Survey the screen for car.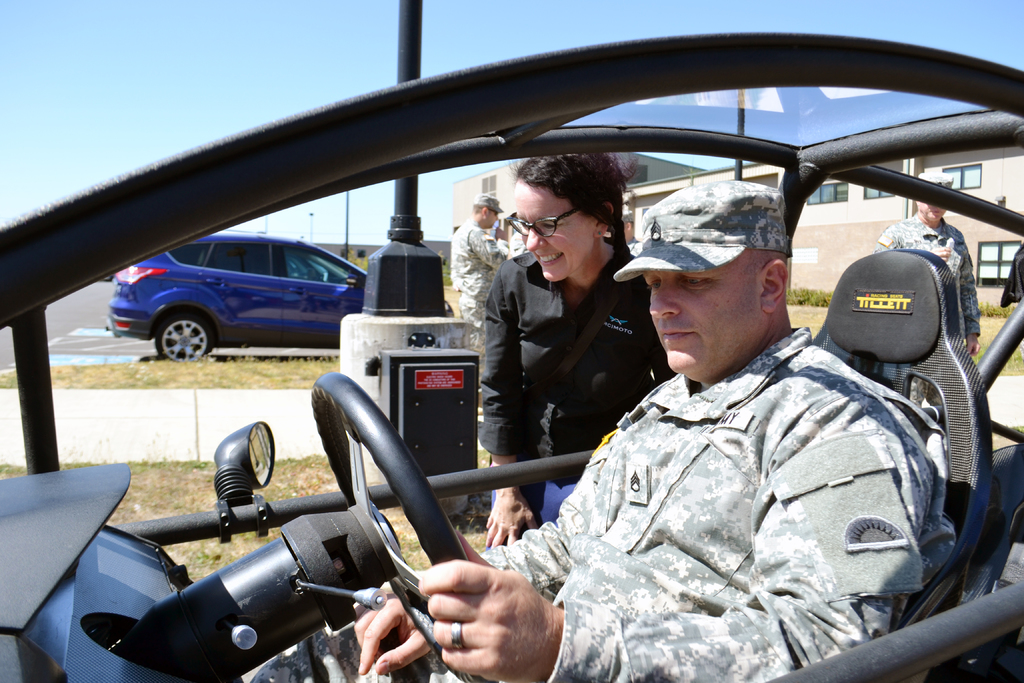
Survey found: [102,235,404,368].
